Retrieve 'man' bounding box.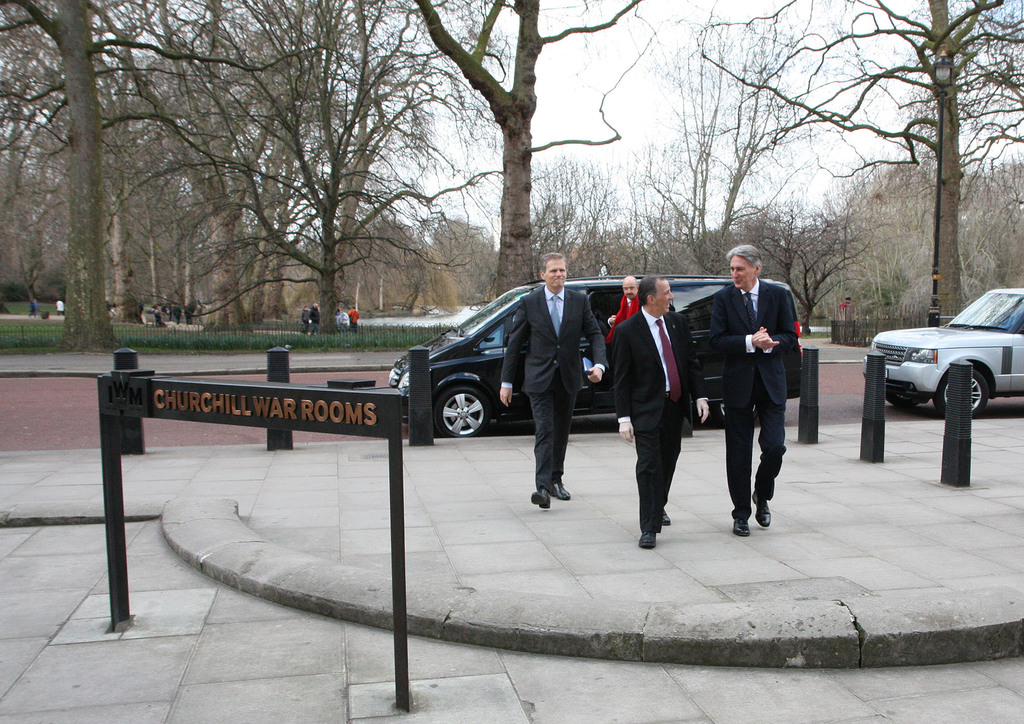
Bounding box: box=[308, 301, 321, 338].
